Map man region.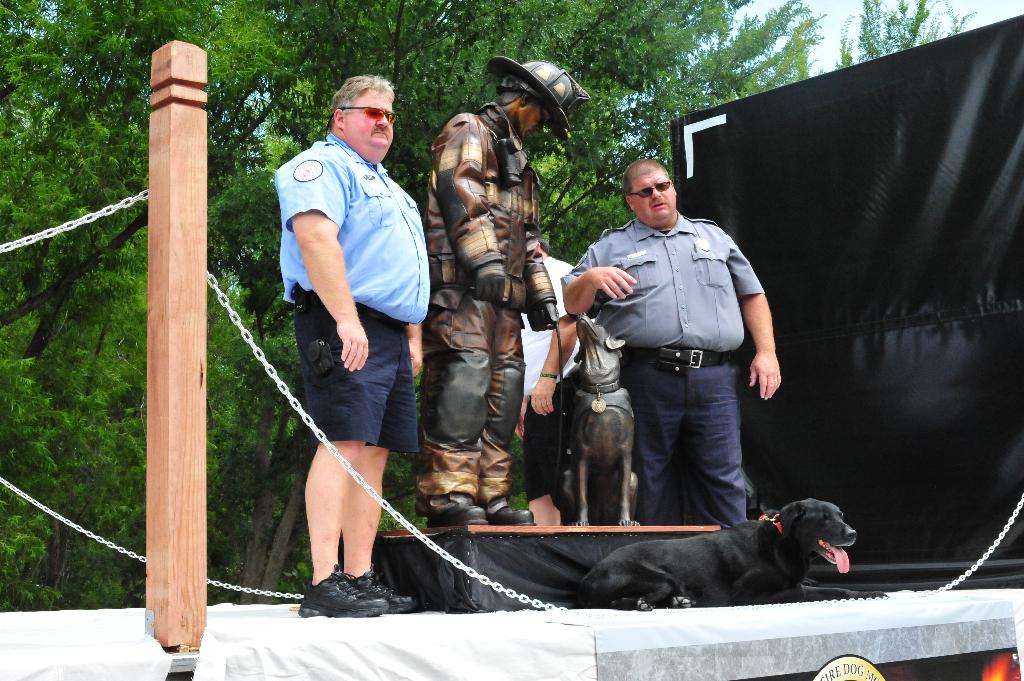
Mapped to 562/157/781/532.
